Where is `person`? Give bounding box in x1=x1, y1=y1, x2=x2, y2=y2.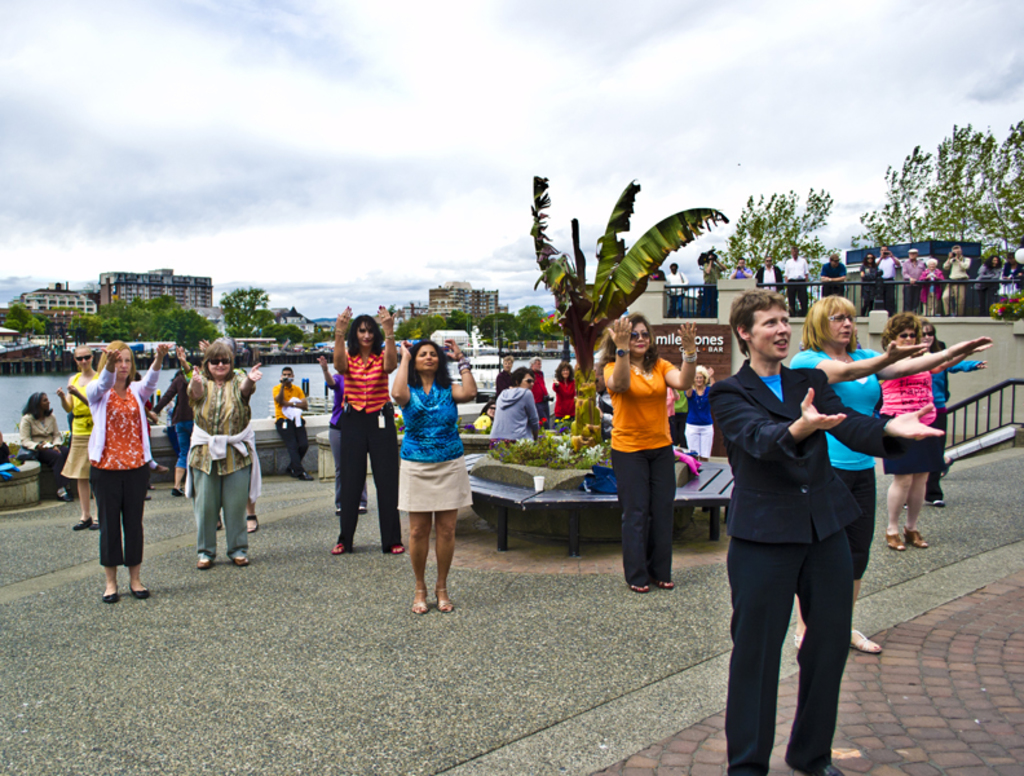
x1=701, y1=248, x2=728, y2=318.
